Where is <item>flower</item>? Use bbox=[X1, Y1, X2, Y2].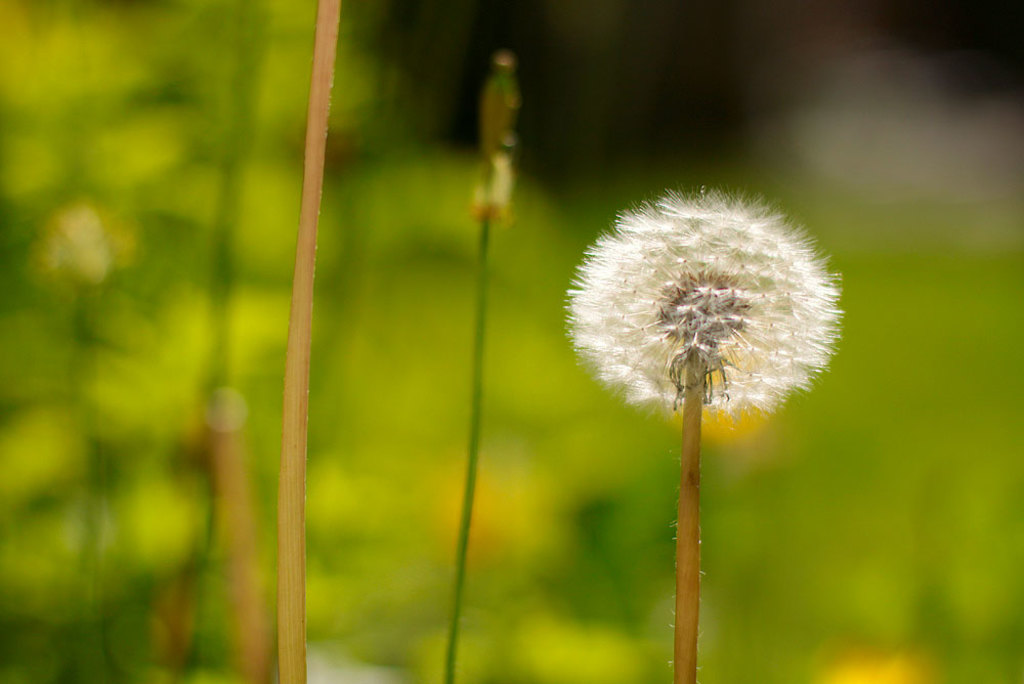
bbox=[543, 171, 859, 432].
